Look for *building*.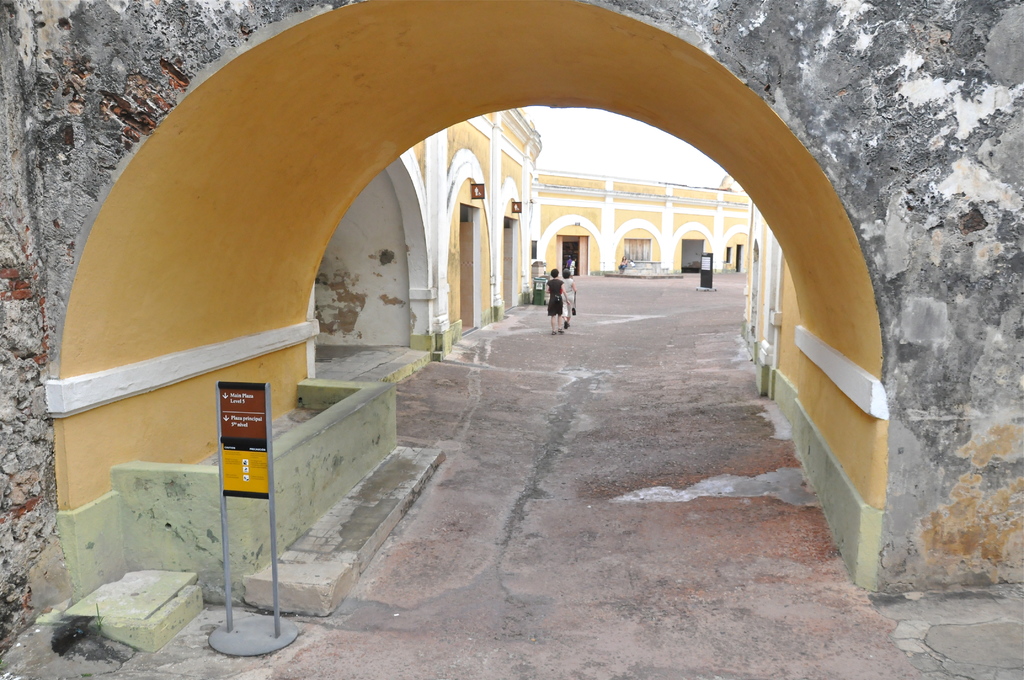
Found: x1=0 y1=3 x2=1023 y2=668.
